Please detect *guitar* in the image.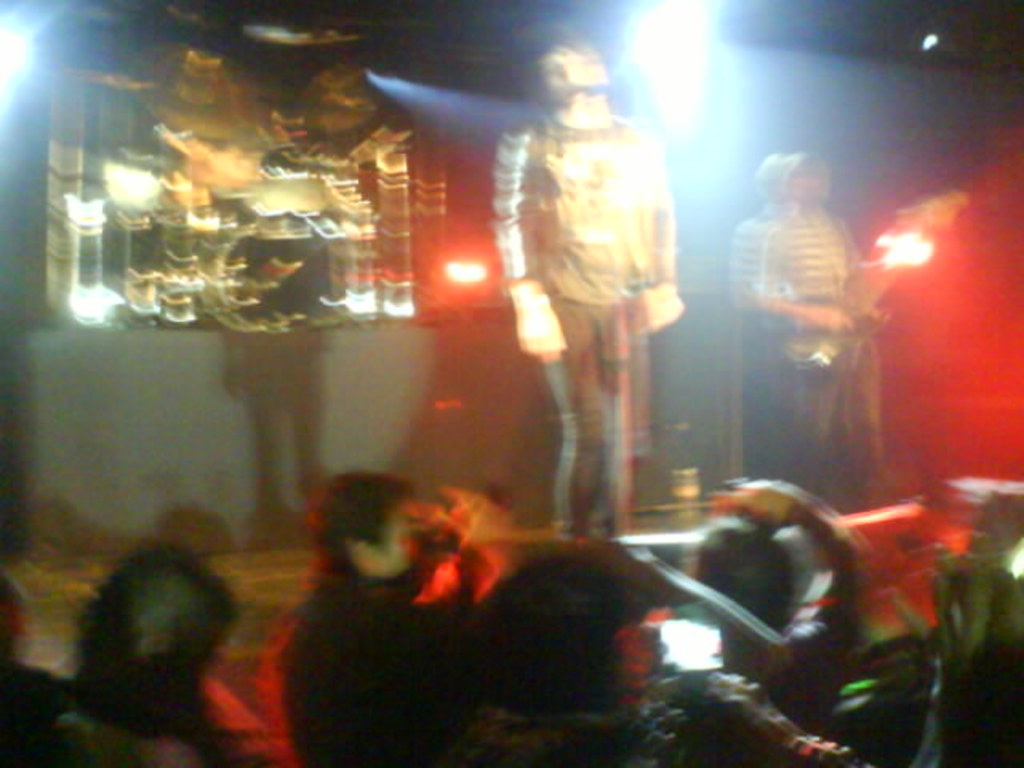
BBox(789, 214, 930, 376).
